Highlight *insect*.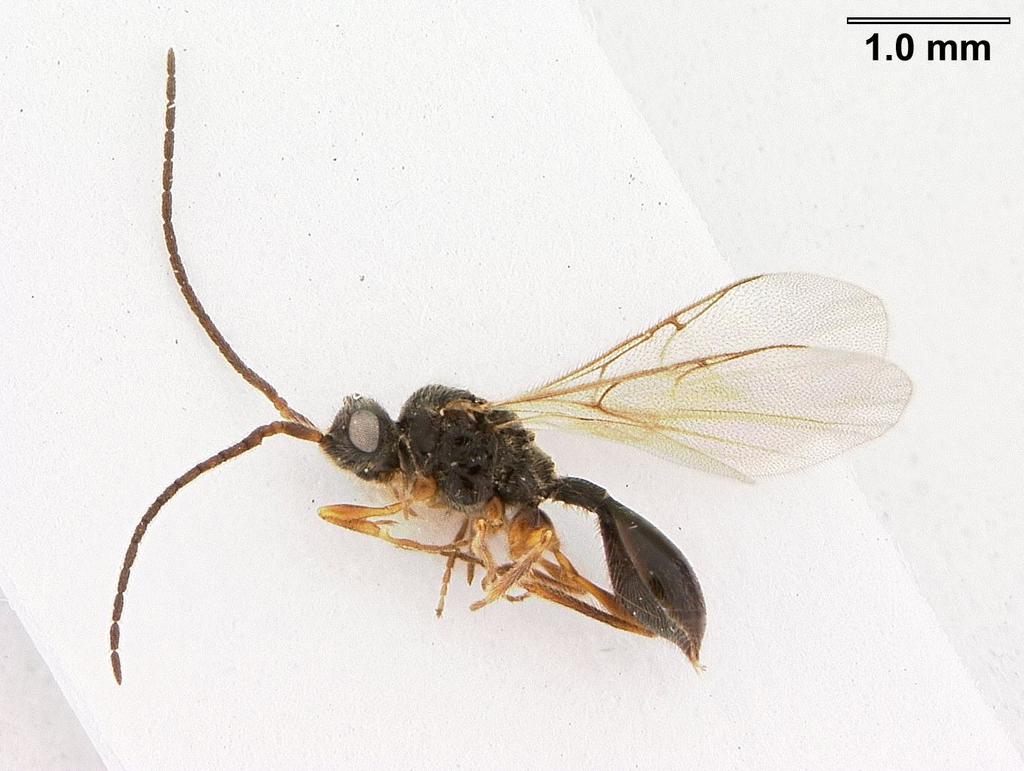
Highlighted region: 105, 45, 913, 687.
